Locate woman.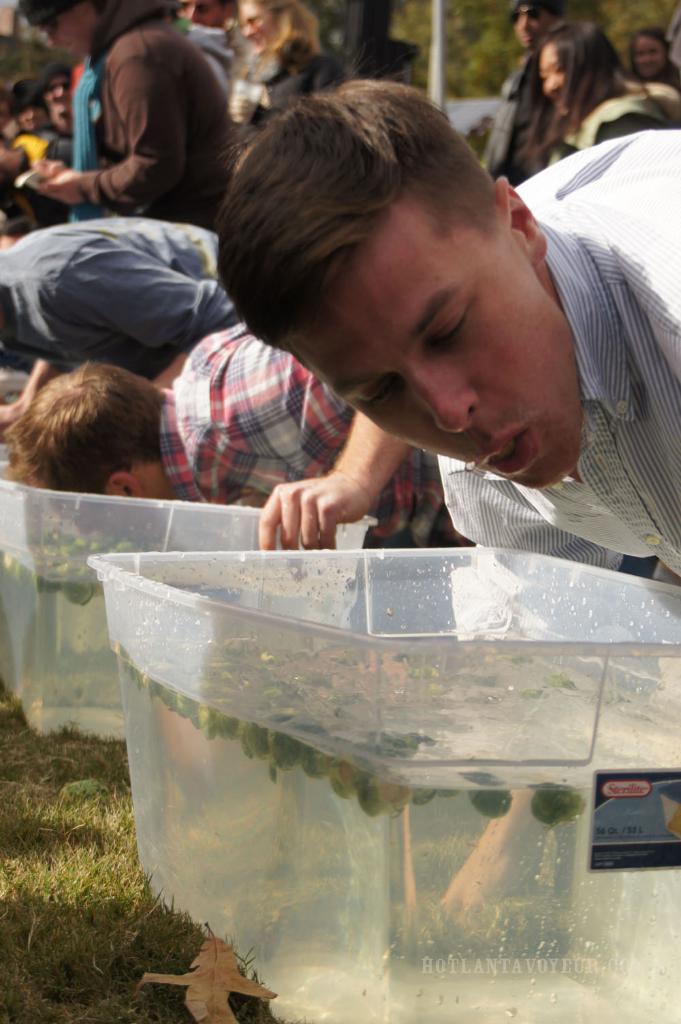
Bounding box: <bbox>223, 0, 349, 146</bbox>.
